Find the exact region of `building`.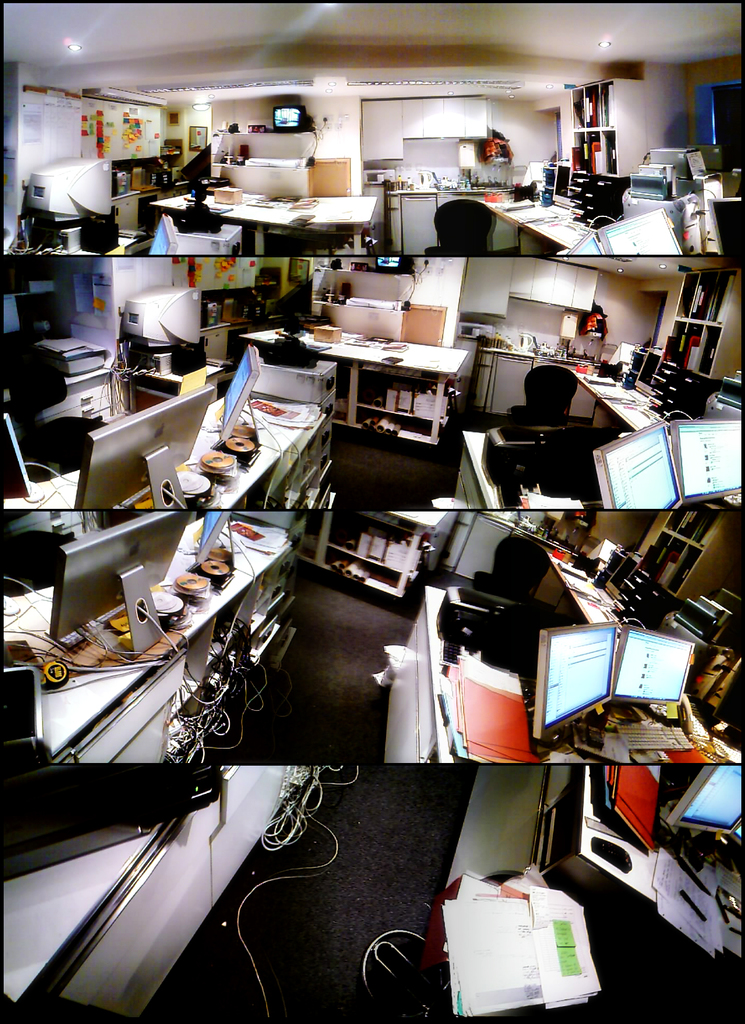
Exact region: l=0, t=0, r=744, b=257.
